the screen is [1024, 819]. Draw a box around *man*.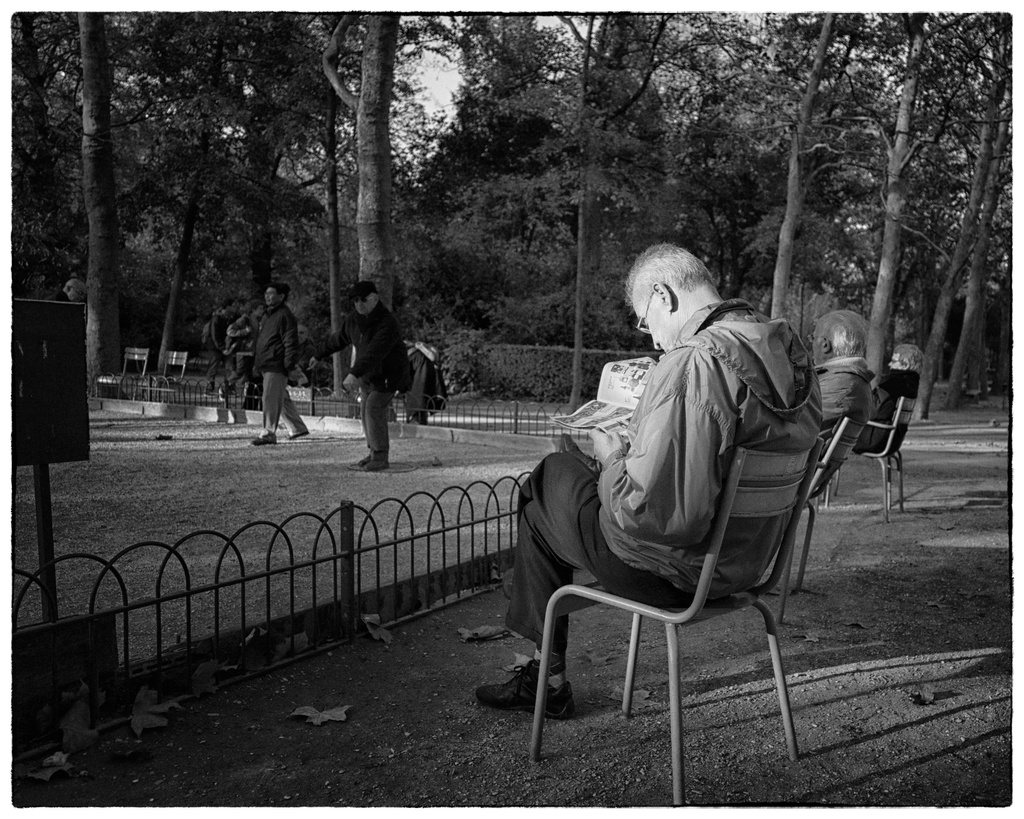
(814, 308, 877, 434).
